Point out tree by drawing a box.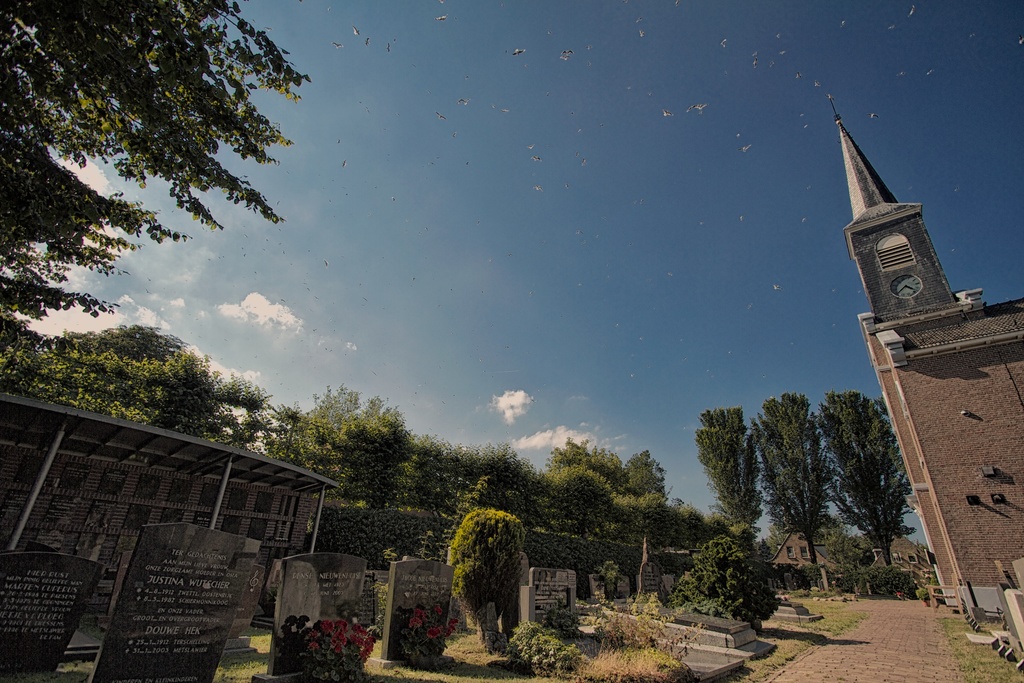
(691,408,768,567).
